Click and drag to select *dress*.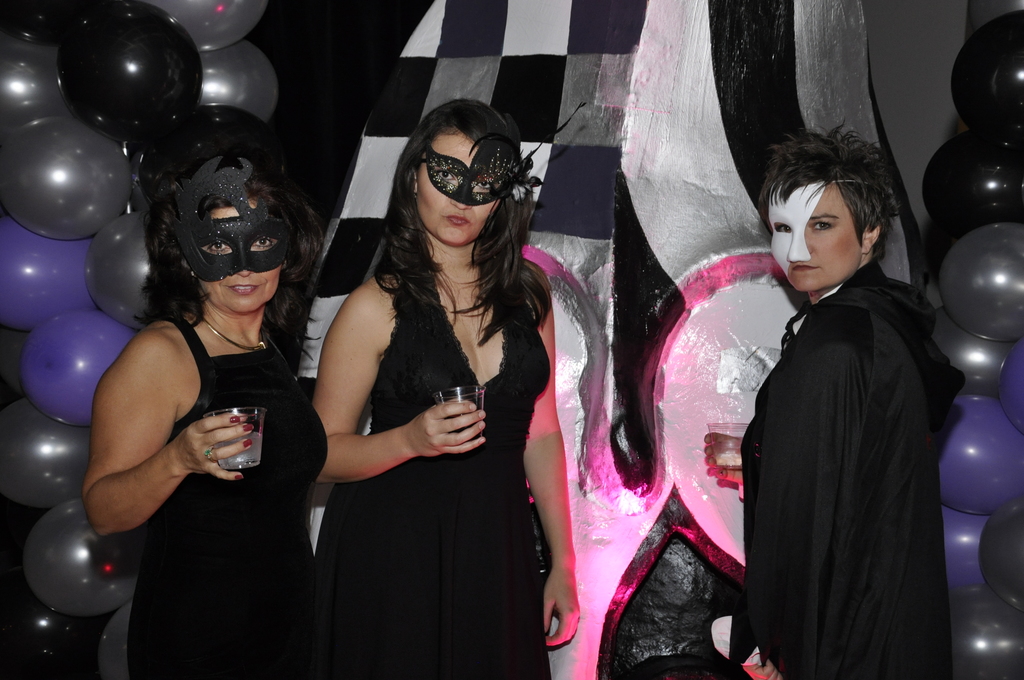
Selection: locate(317, 254, 536, 679).
